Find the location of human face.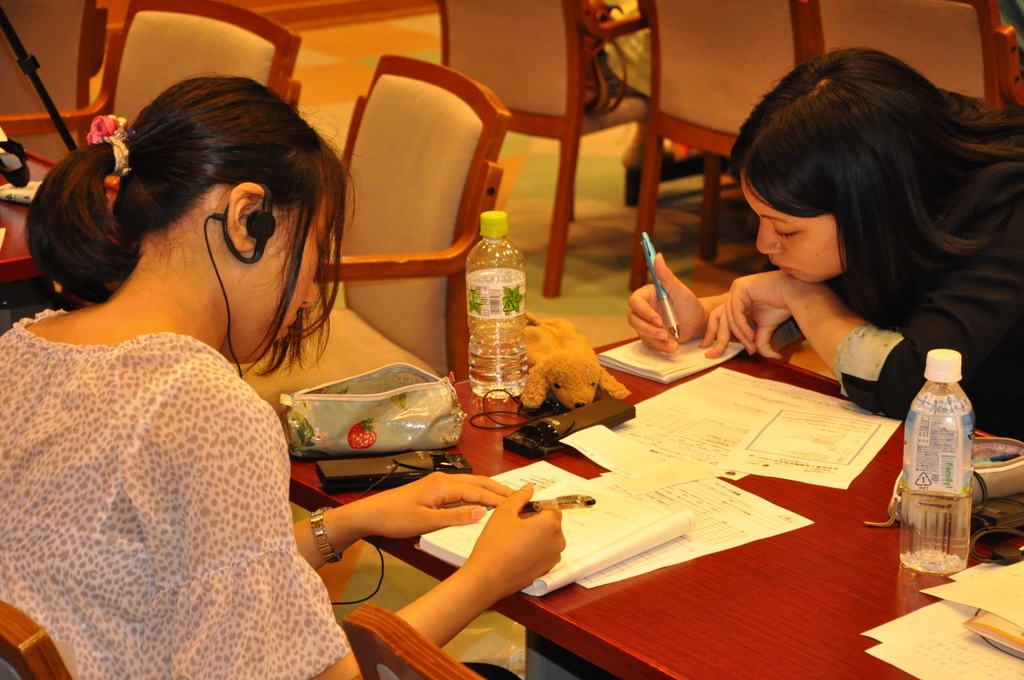
Location: crop(257, 199, 330, 368).
